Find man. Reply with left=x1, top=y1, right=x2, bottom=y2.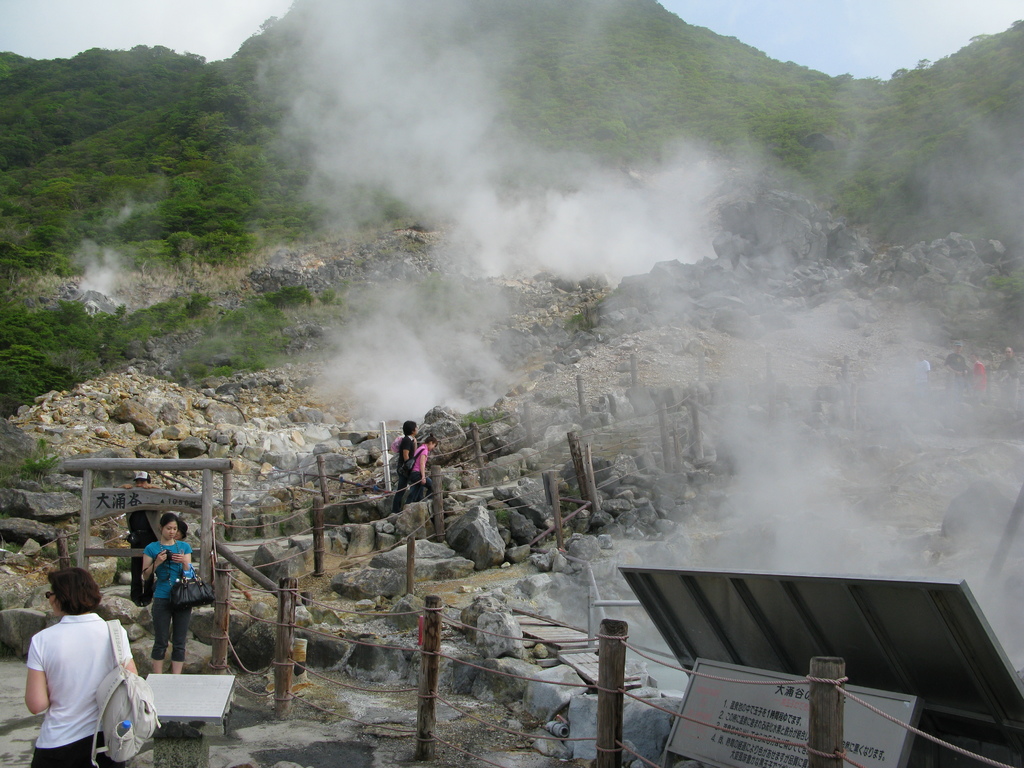
left=108, top=468, right=161, bottom=603.
